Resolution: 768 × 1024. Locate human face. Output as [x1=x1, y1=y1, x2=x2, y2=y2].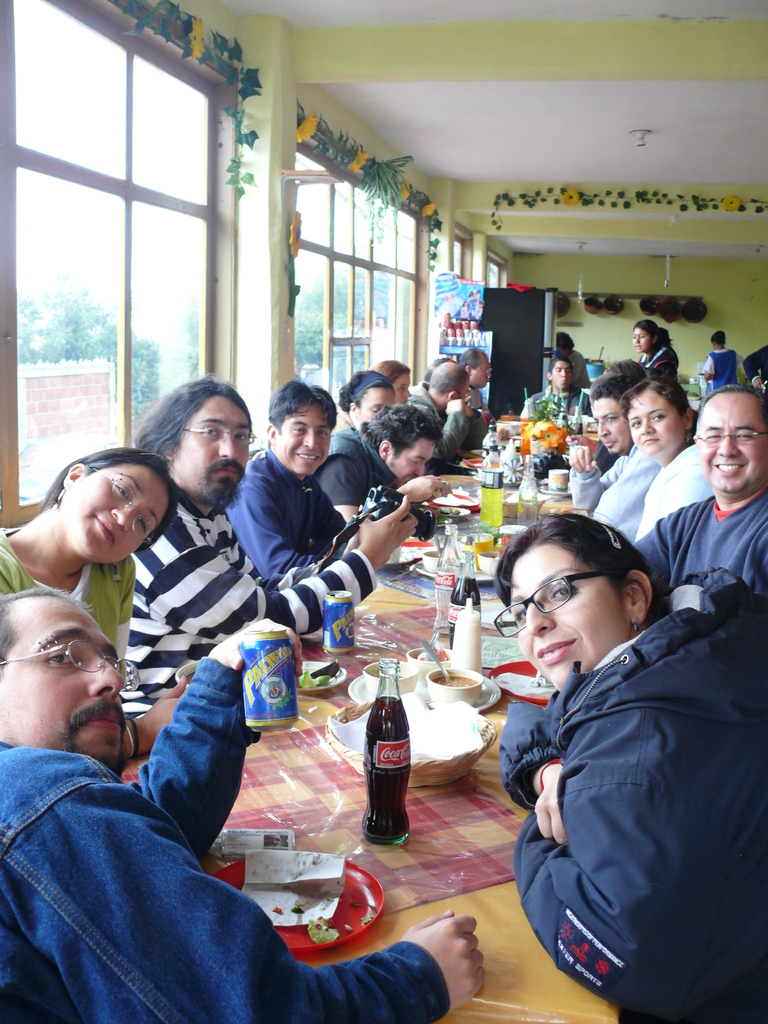
[x1=282, y1=402, x2=335, y2=477].
